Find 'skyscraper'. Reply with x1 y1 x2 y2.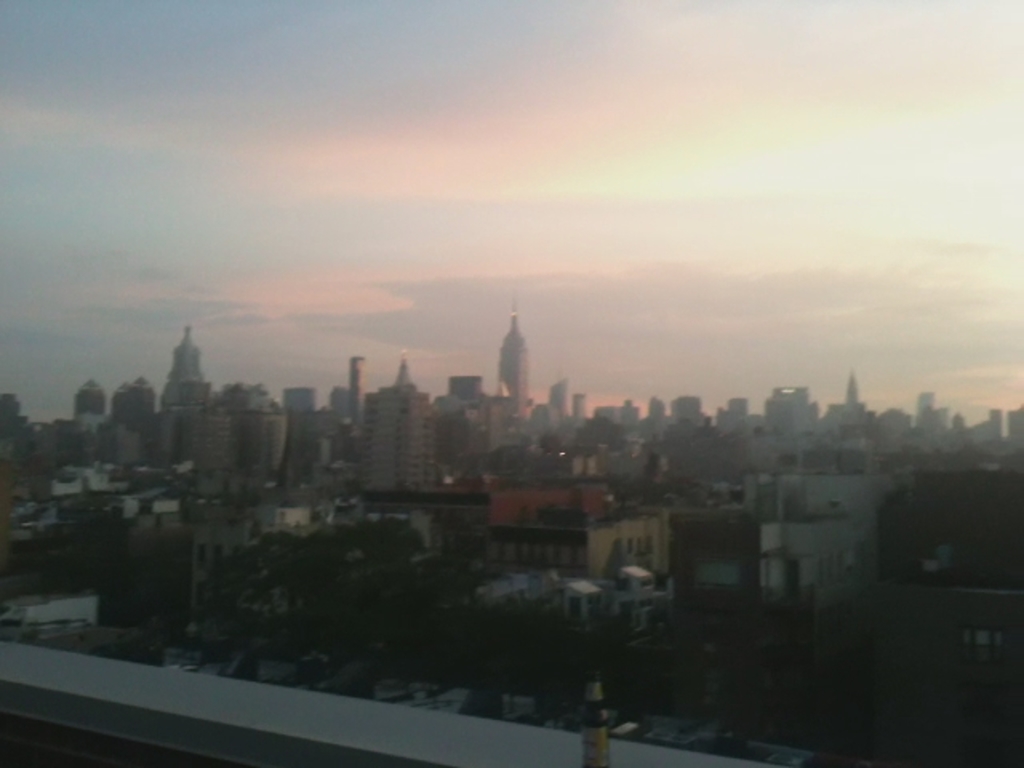
488 314 530 421.
